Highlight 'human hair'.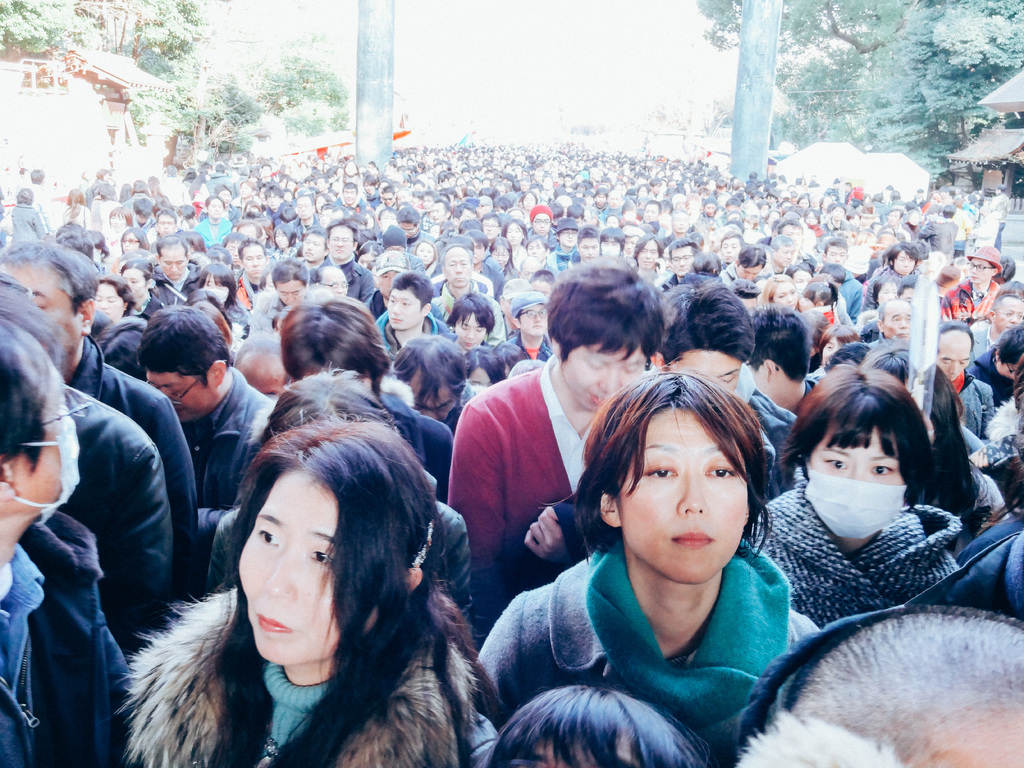
Highlighted region: 156, 232, 191, 265.
